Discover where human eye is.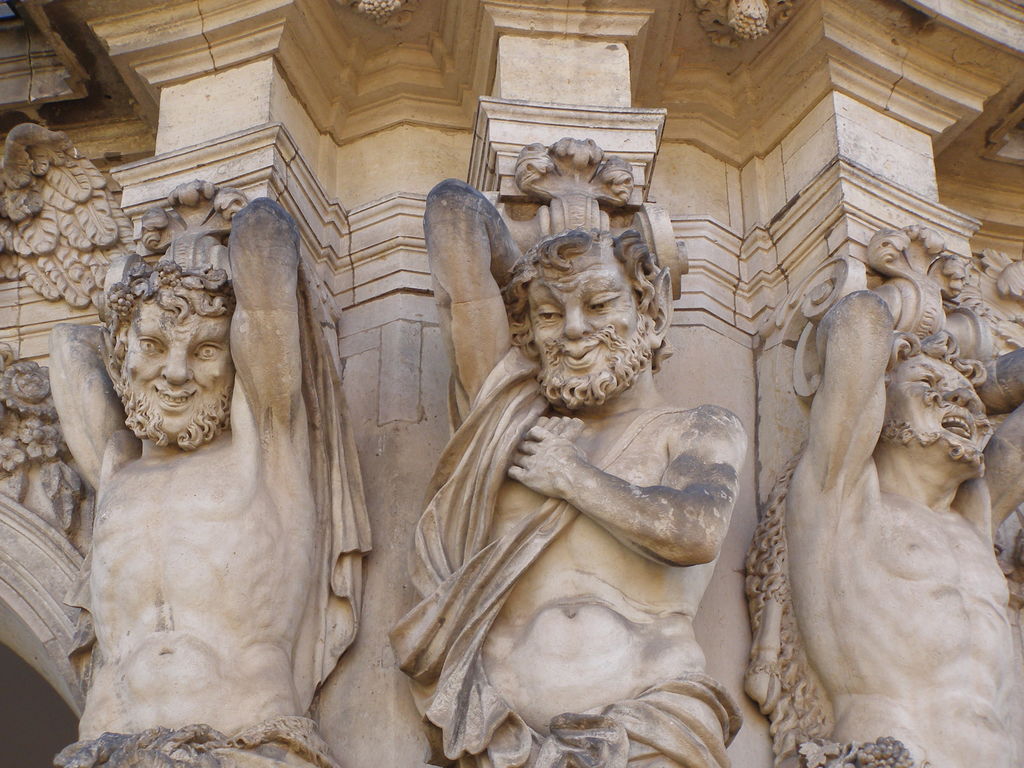
Discovered at x1=136, y1=335, x2=165, y2=357.
